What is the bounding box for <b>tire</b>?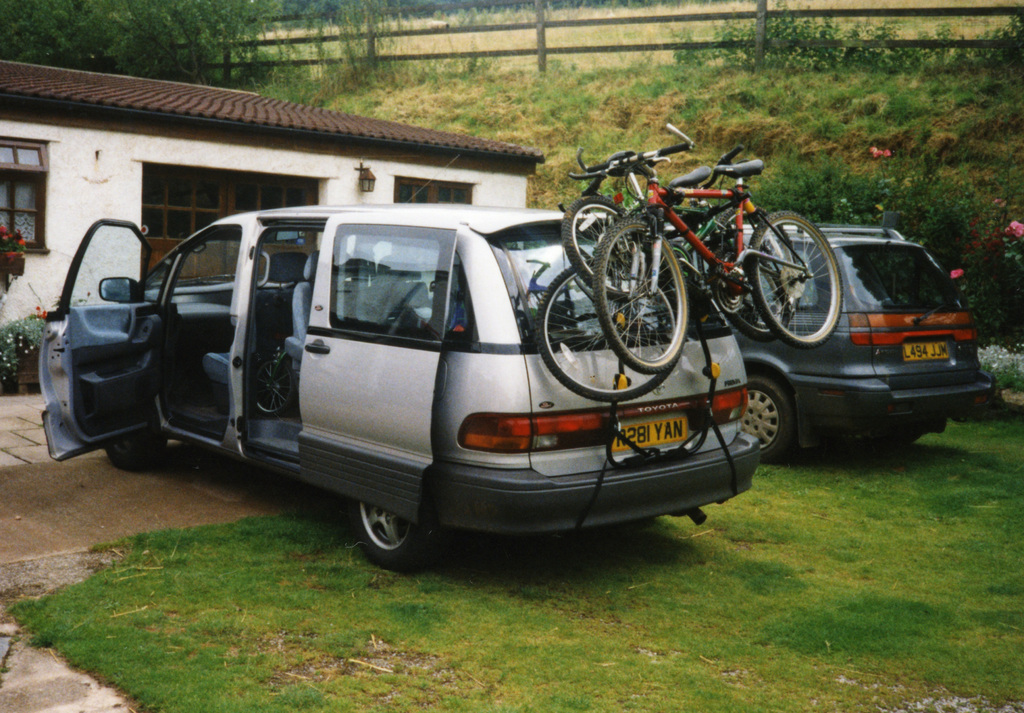
748:211:842:348.
